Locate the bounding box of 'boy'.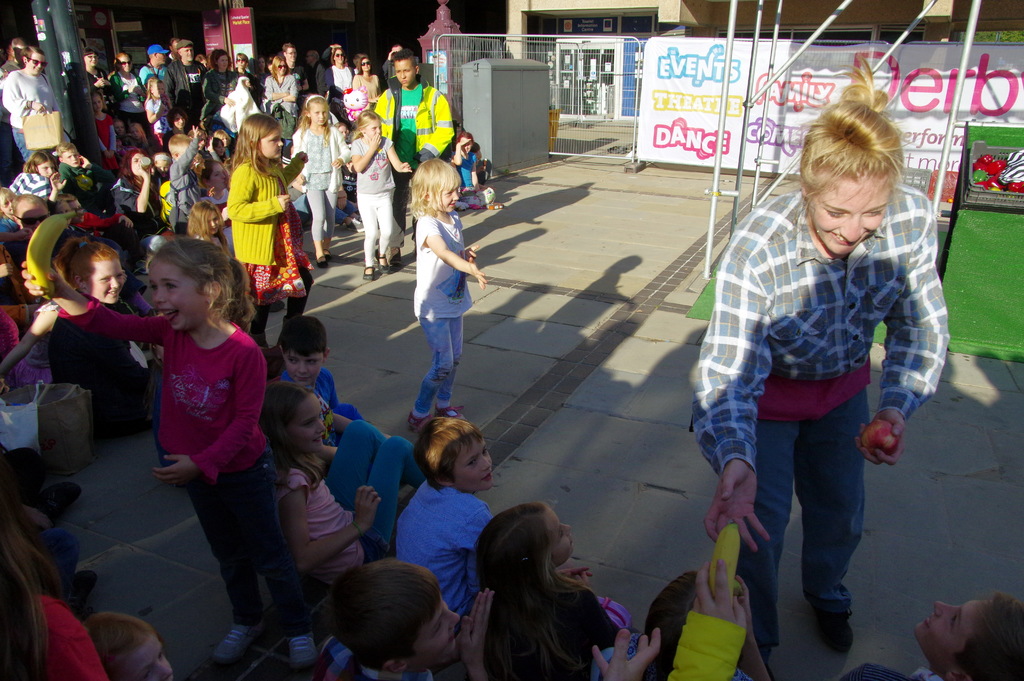
Bounding box: detection(280, 317, 369, 444).
